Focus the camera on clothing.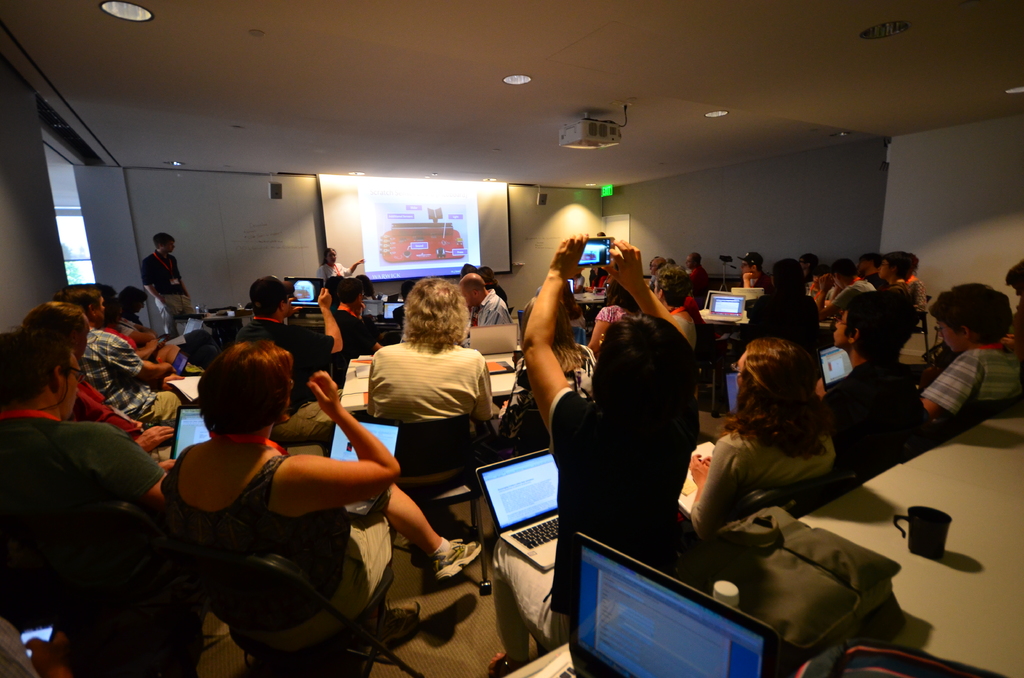
Focus region: 829,280,875,312.
